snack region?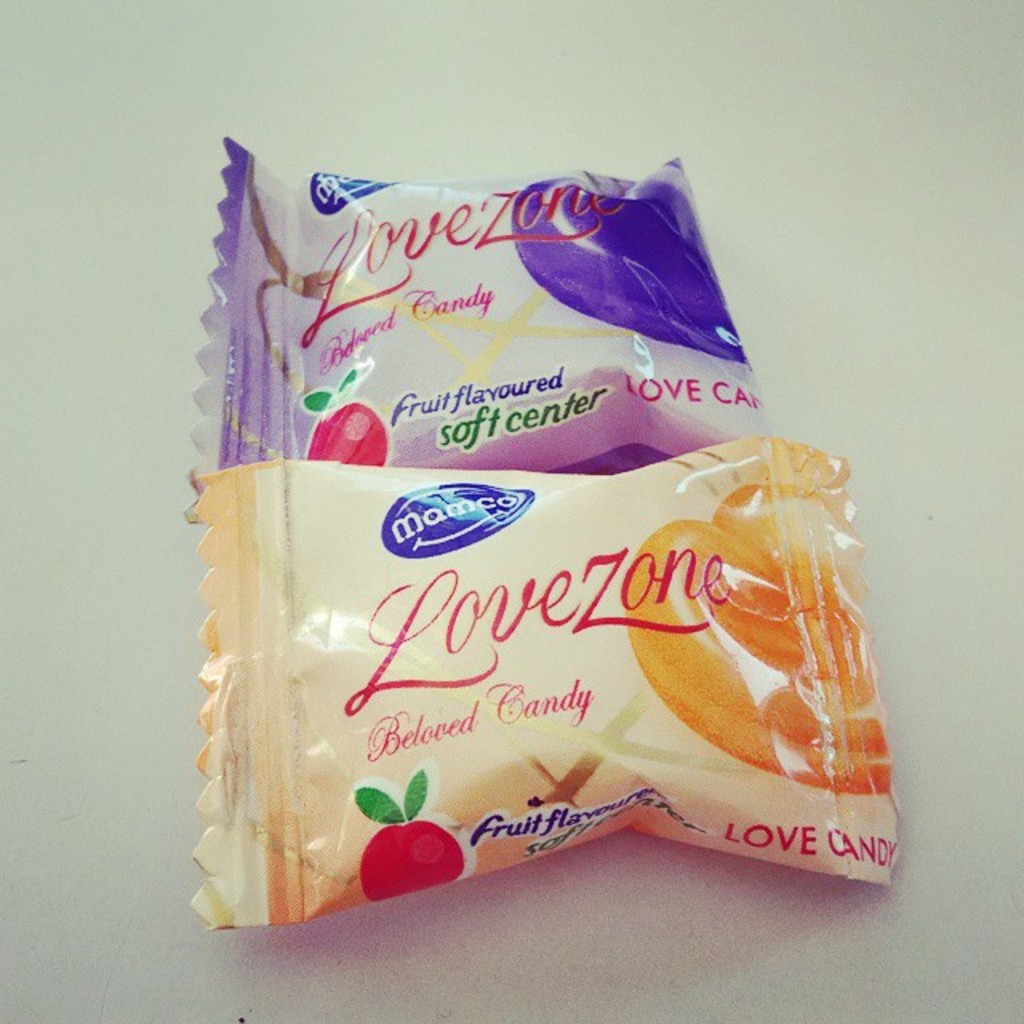
bbox(202, 139, 789, 488)
